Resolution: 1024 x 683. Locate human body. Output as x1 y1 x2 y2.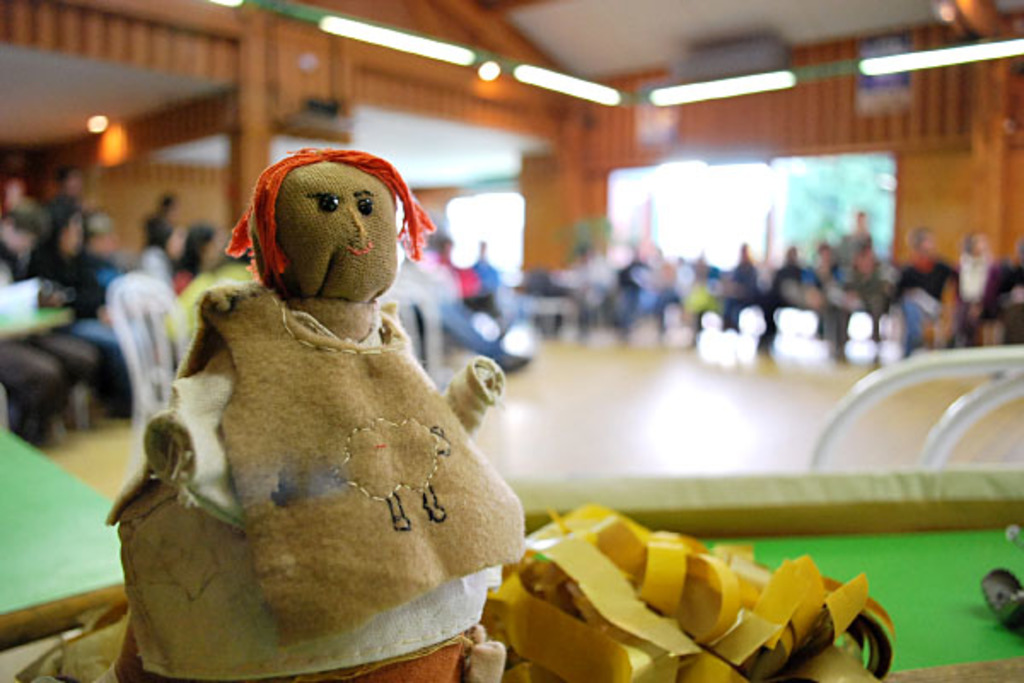
0 181 32 275.
